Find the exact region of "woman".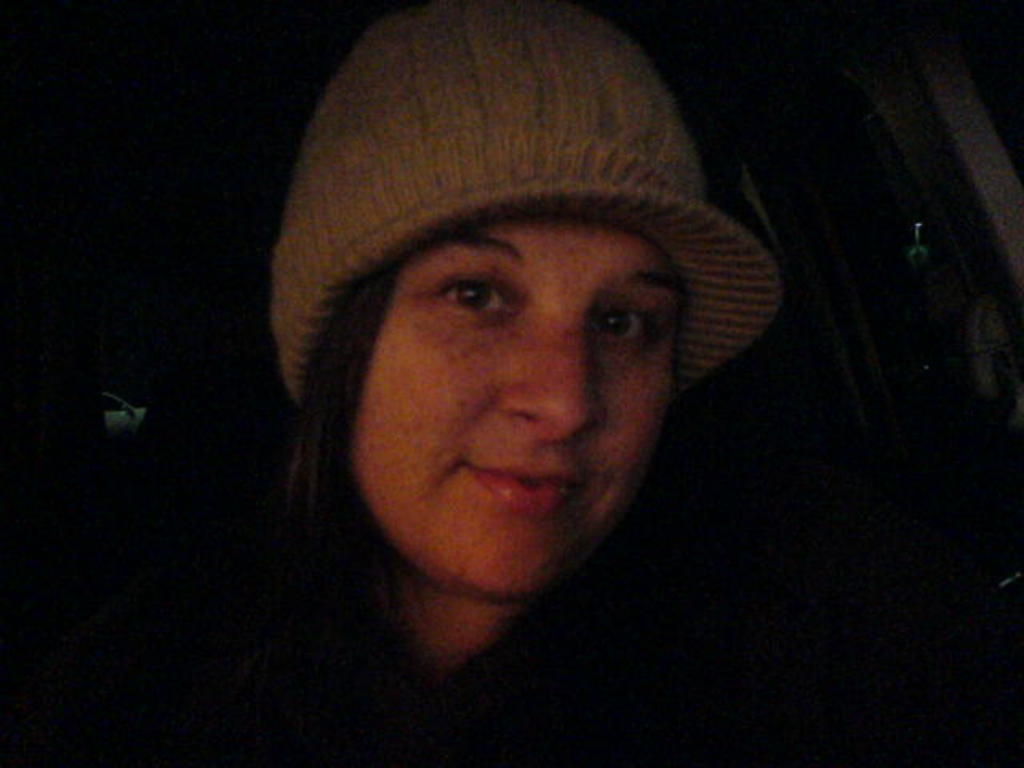
Exact region: l=90, t=37, r=883, b=739.
